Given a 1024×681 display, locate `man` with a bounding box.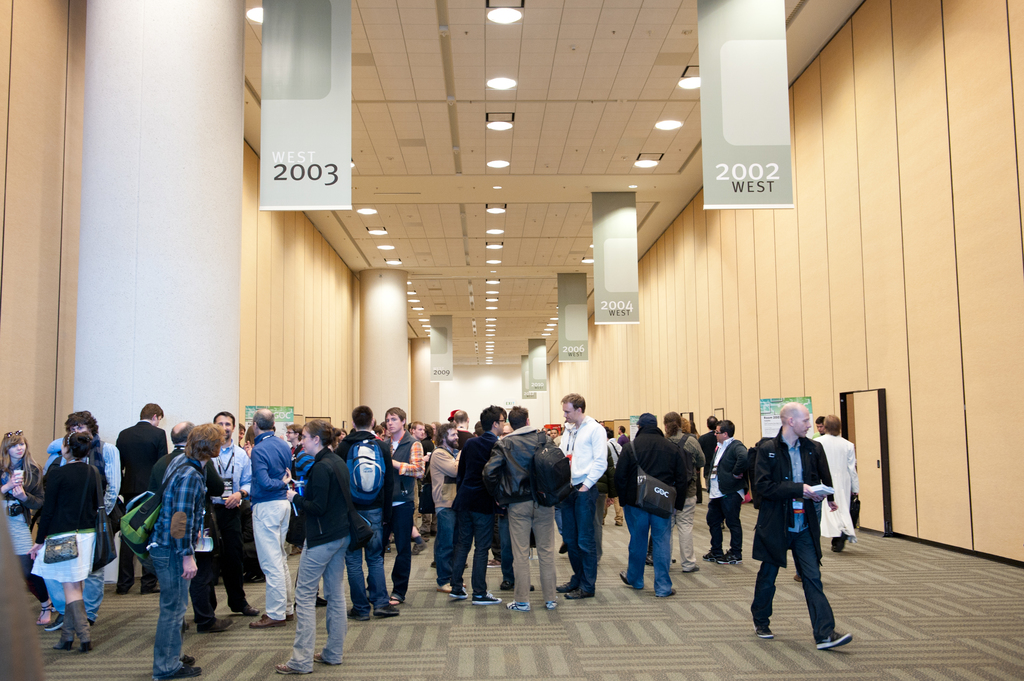
Located: left=429, top=420, right=467, bottom=589.
